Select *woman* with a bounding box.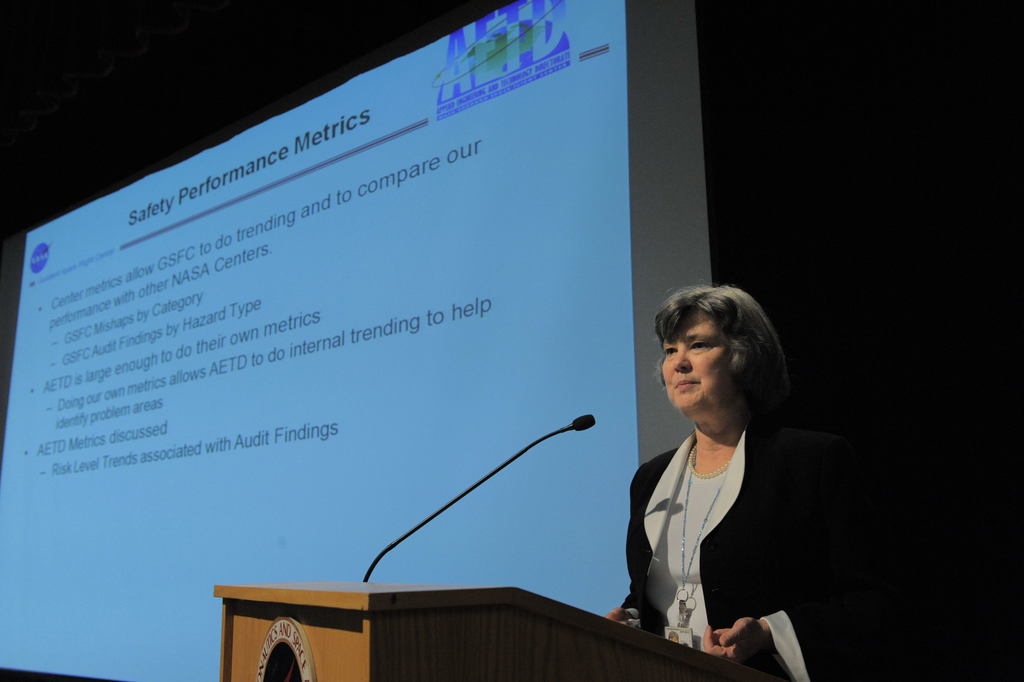
BBox(618, 285, 833, 664).
